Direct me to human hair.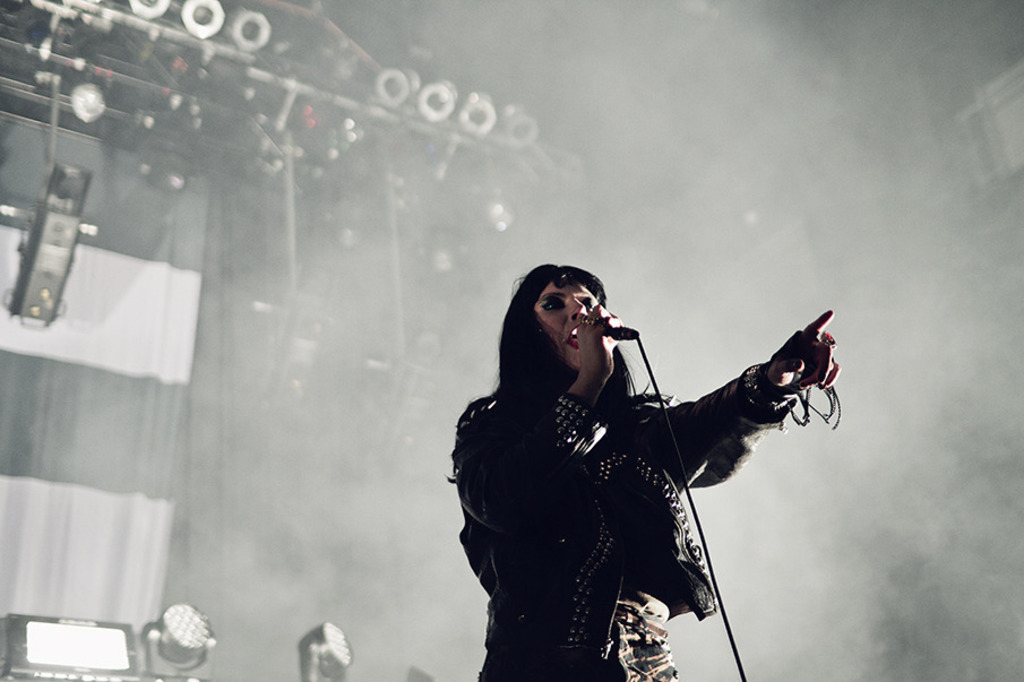
Direction: (496,291,670,435).
